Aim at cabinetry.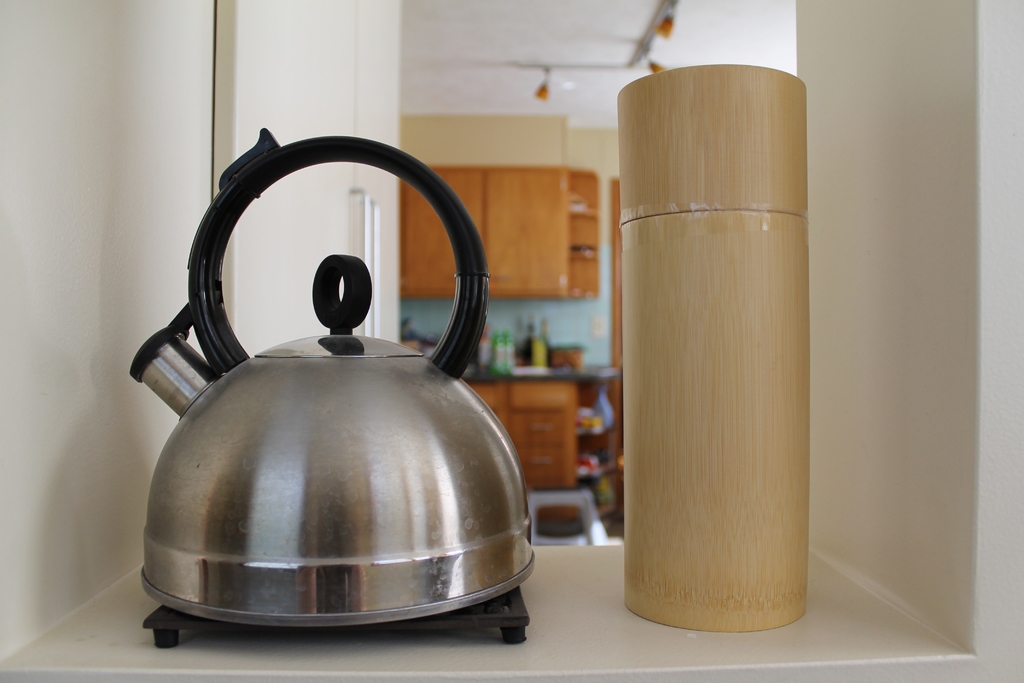
Aimed at crop(396, 163, 604, 294).
